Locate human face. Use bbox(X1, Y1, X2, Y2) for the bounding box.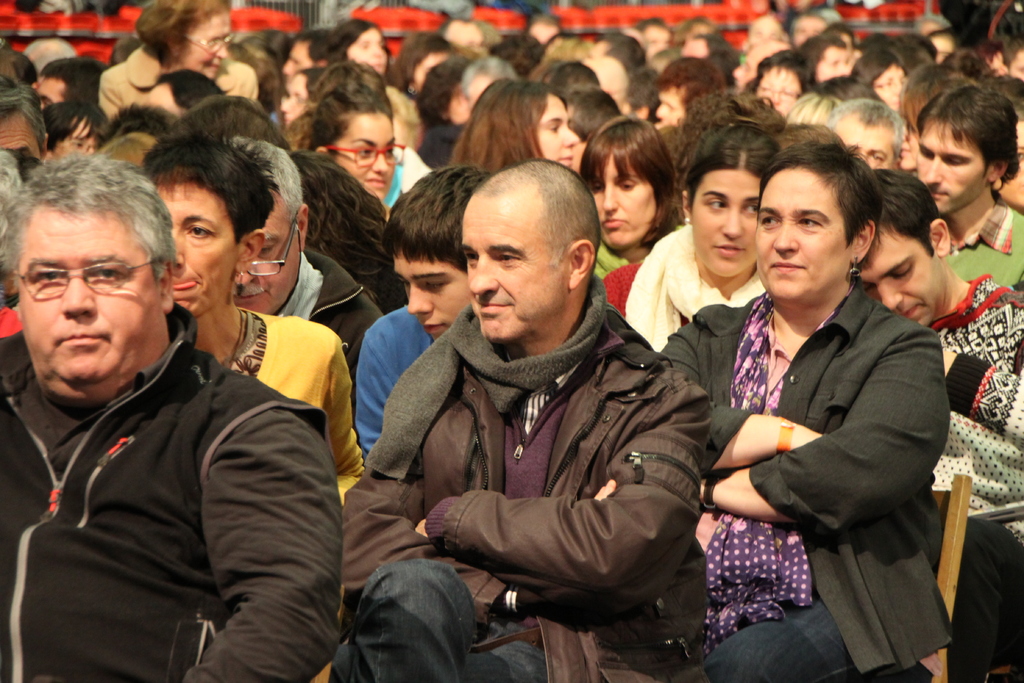
bbox(754, 170, 840, 303).
